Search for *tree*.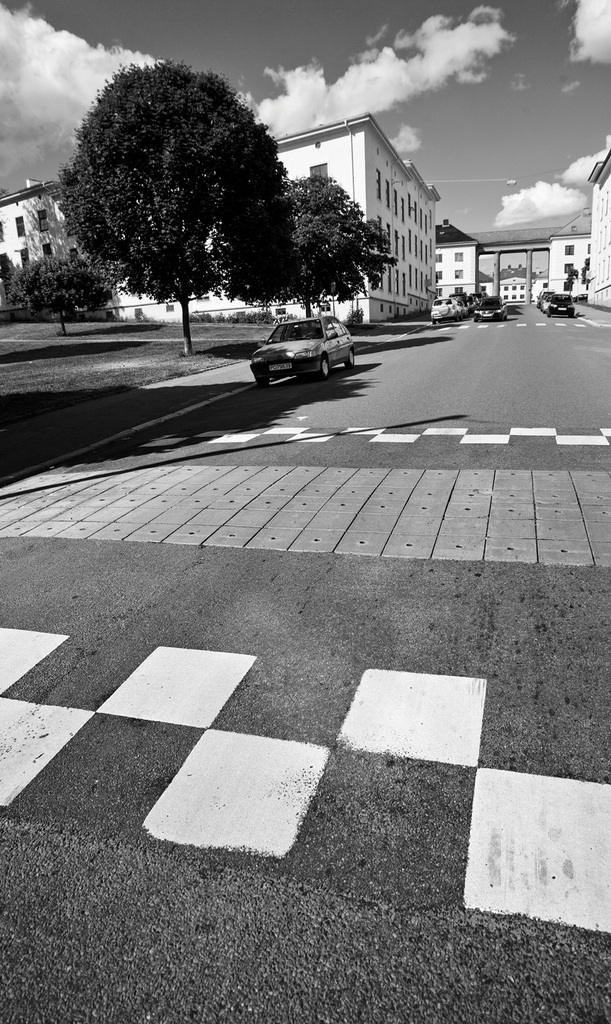
Found at select_region(267, 161, 401, 328).
